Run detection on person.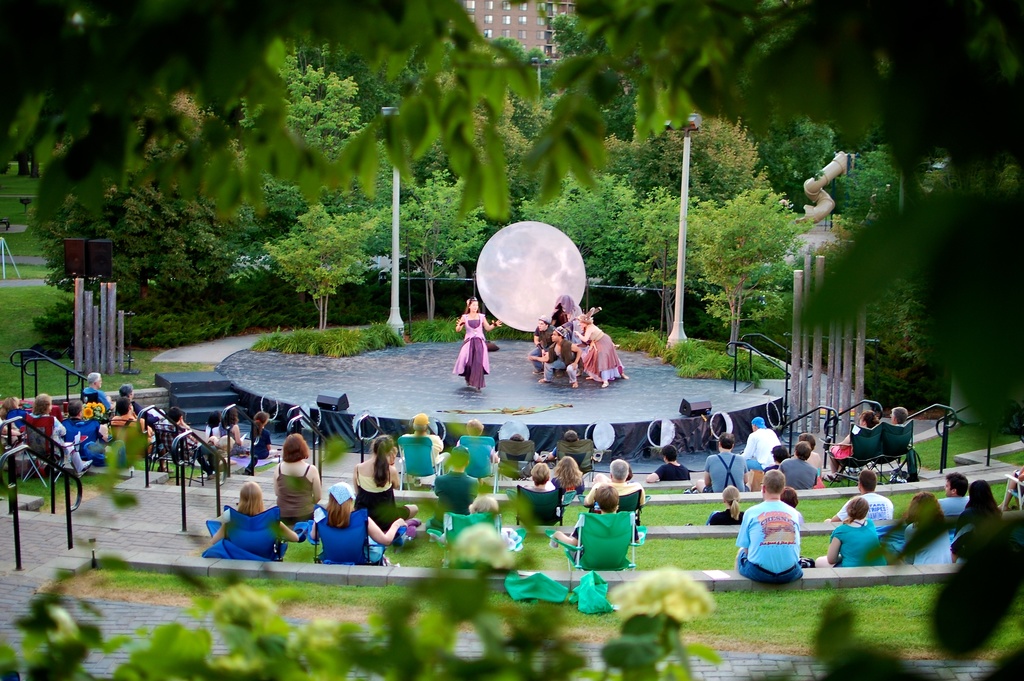
Result: [left=707, top=484, right=748, bottom=528].
